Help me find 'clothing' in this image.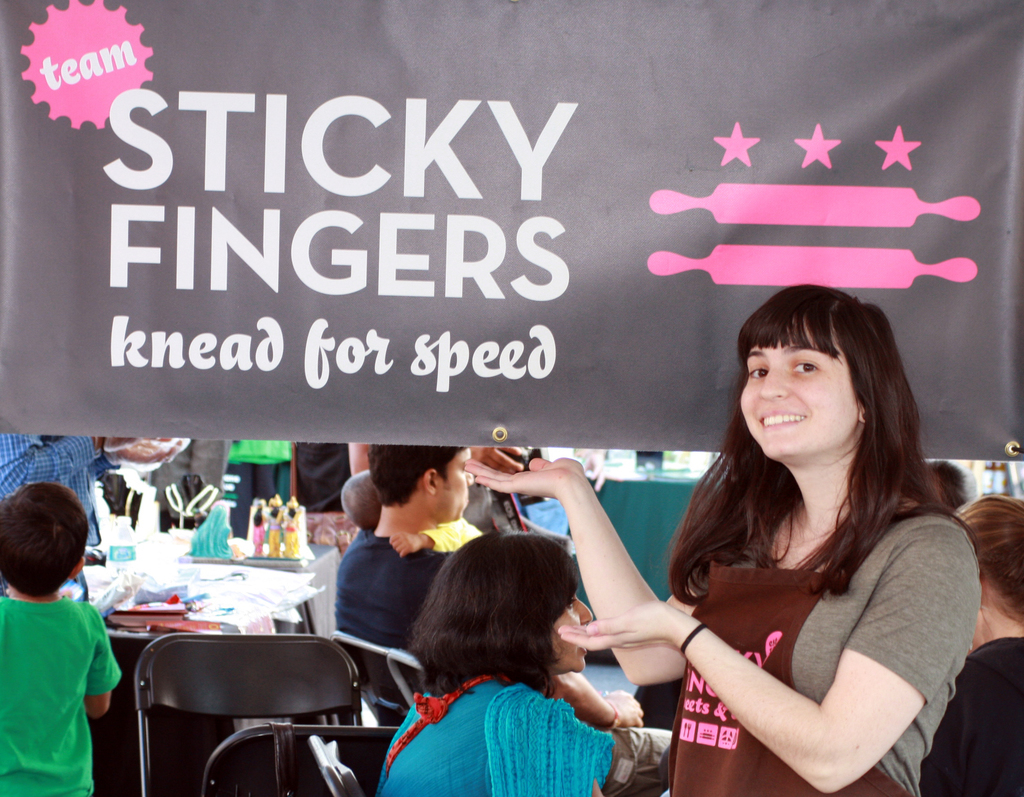
Found it: bbox=[287, 438, 354, 554].
